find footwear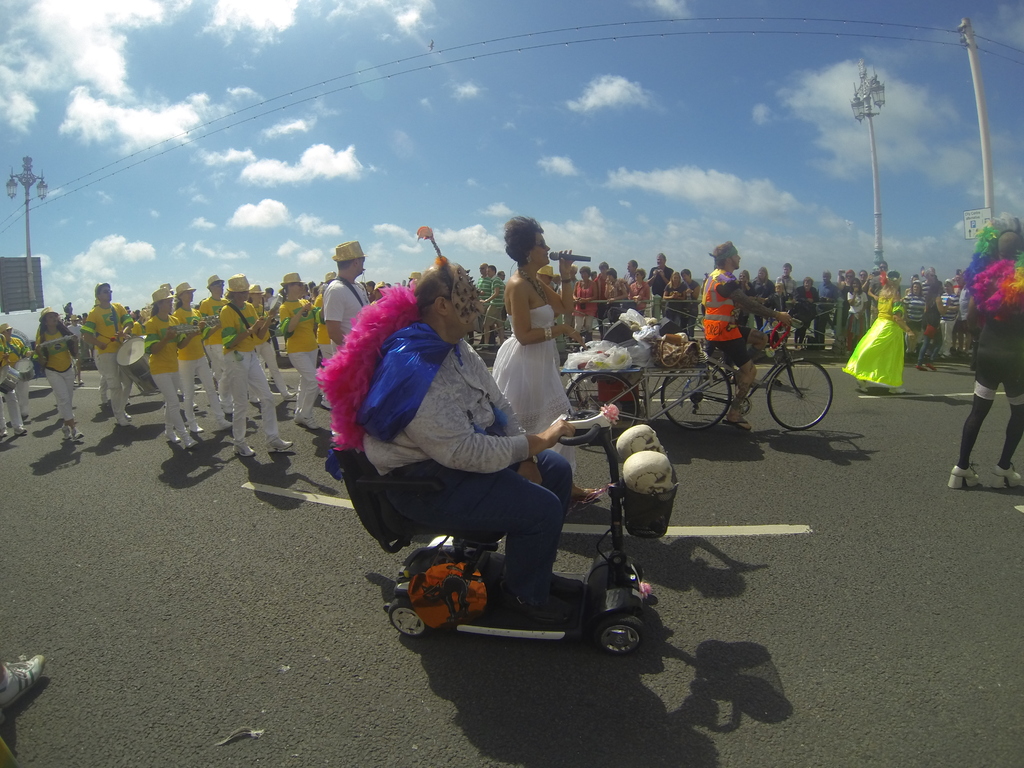
(98, 394, 109, 404)
